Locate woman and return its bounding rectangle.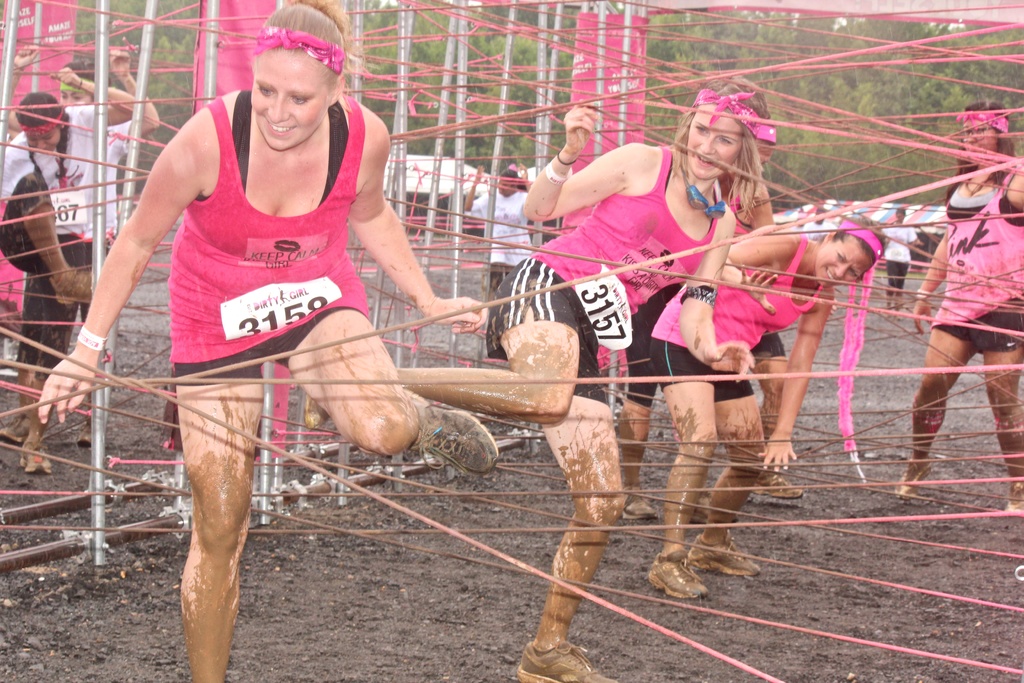
bbox=[0, 0, 508, 672].
